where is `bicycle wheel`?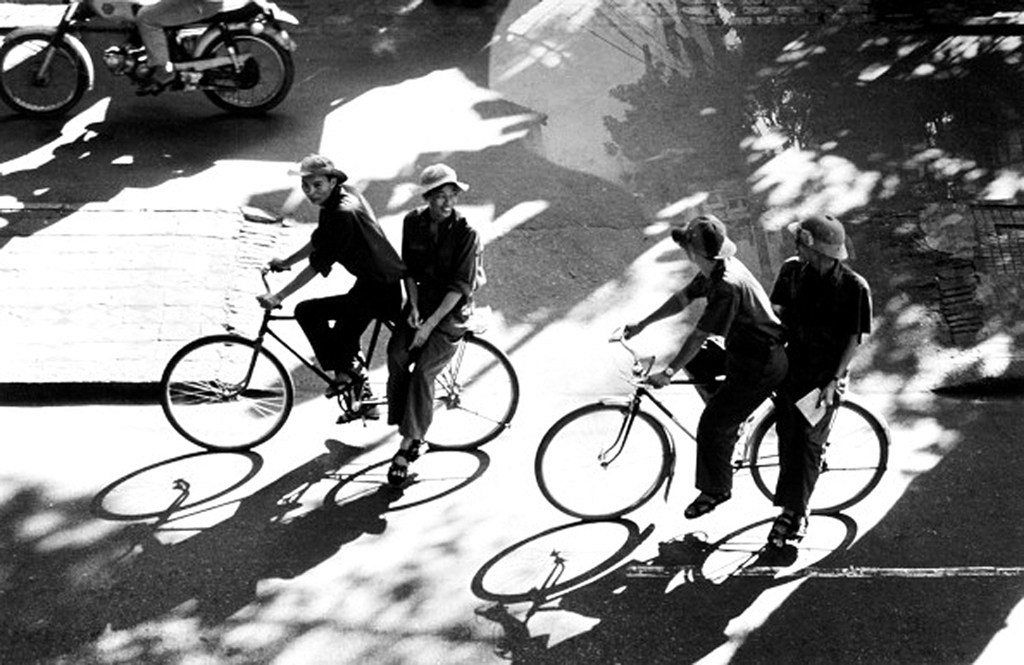
left=535, top=401, right=670, bottom=520.
